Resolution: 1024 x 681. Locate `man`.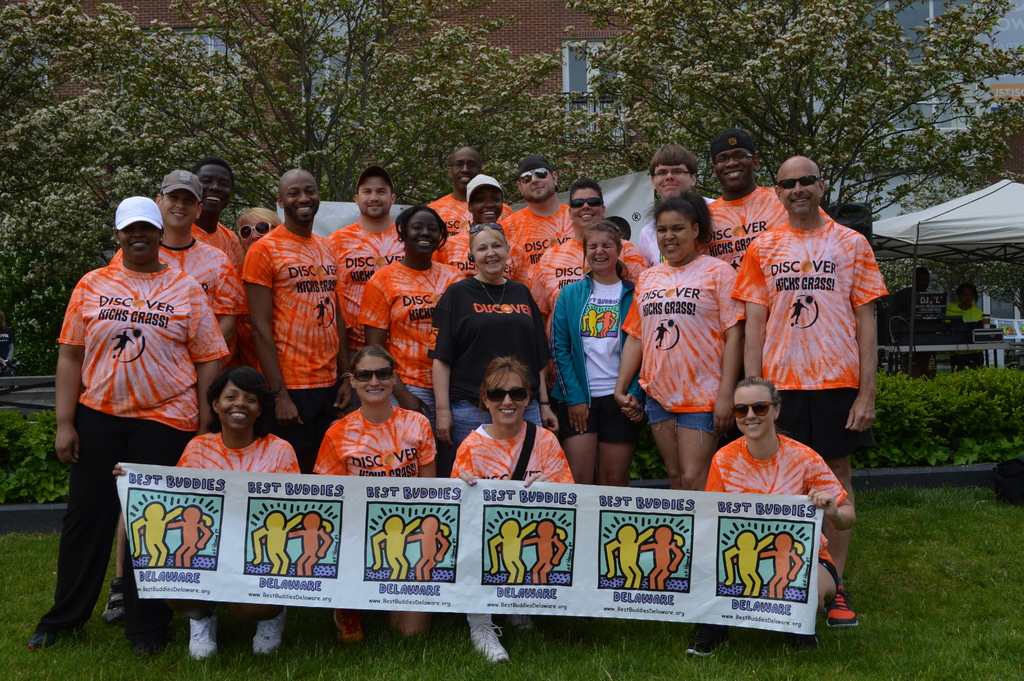
bbox=[695, 126, 845, 249].
